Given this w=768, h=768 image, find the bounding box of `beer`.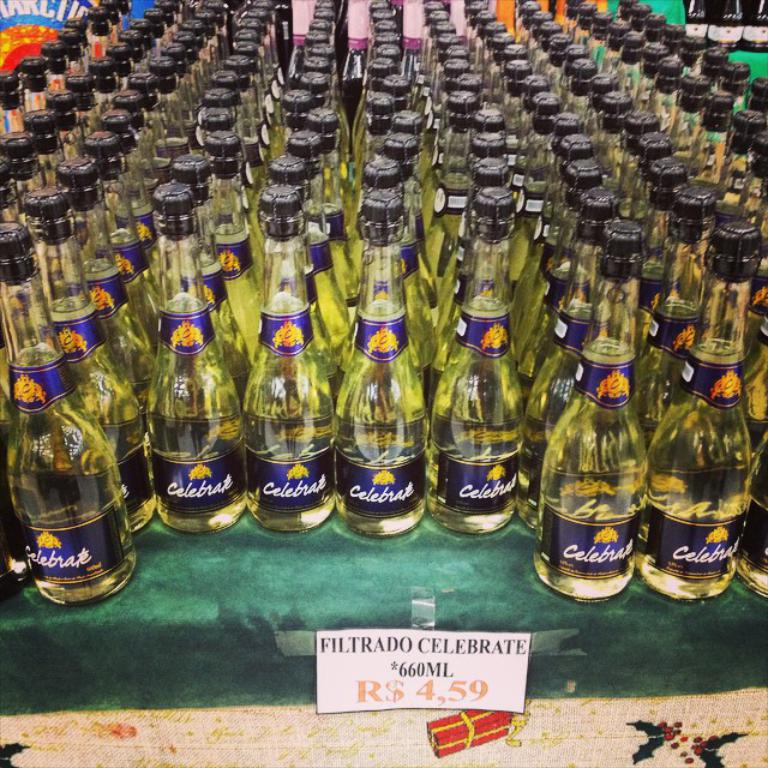
BBox(204, 106, 280, 223).
